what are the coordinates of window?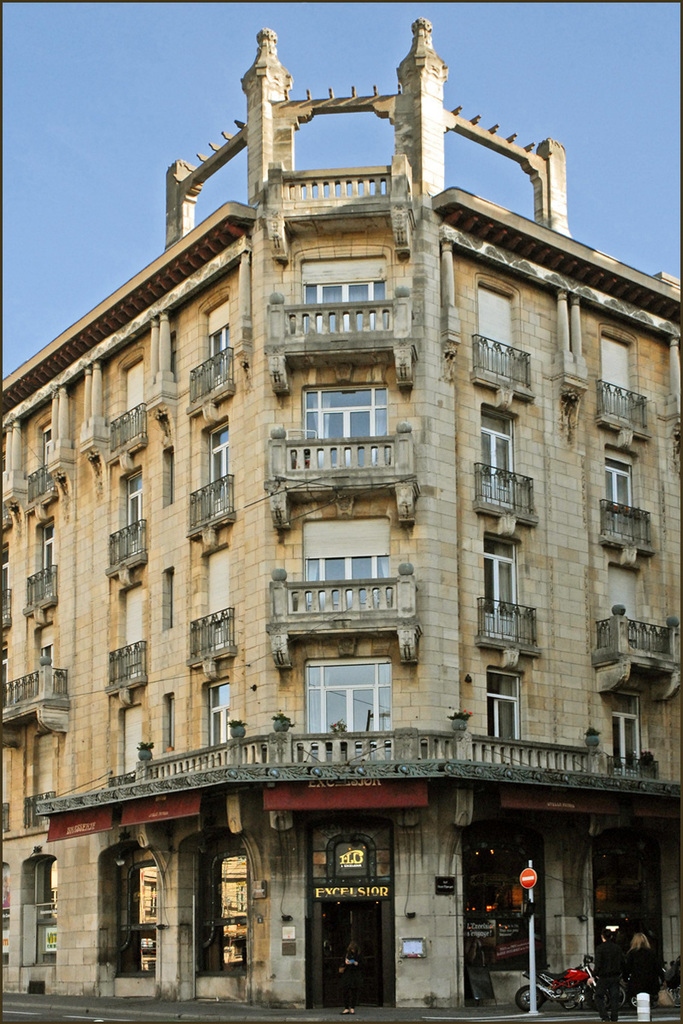
(x1=22, y1=517, x2=59, y2=620).
